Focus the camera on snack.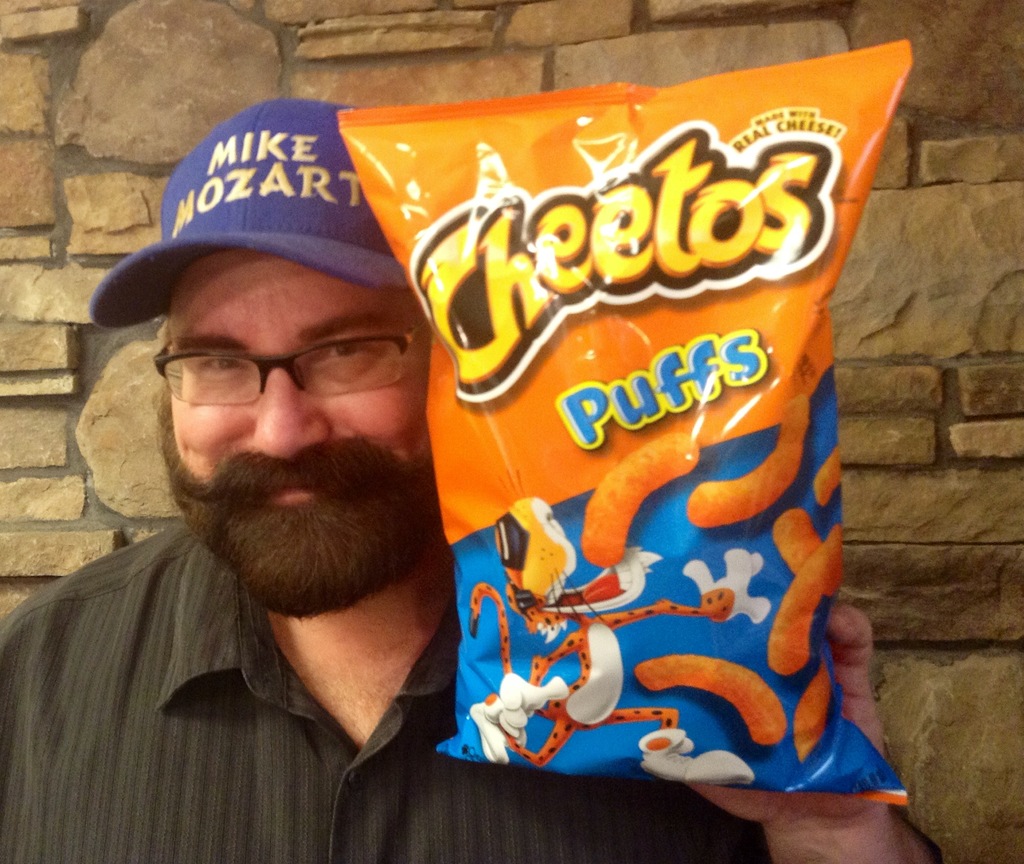
Focus region: detection(339, 37, 909, 801).
